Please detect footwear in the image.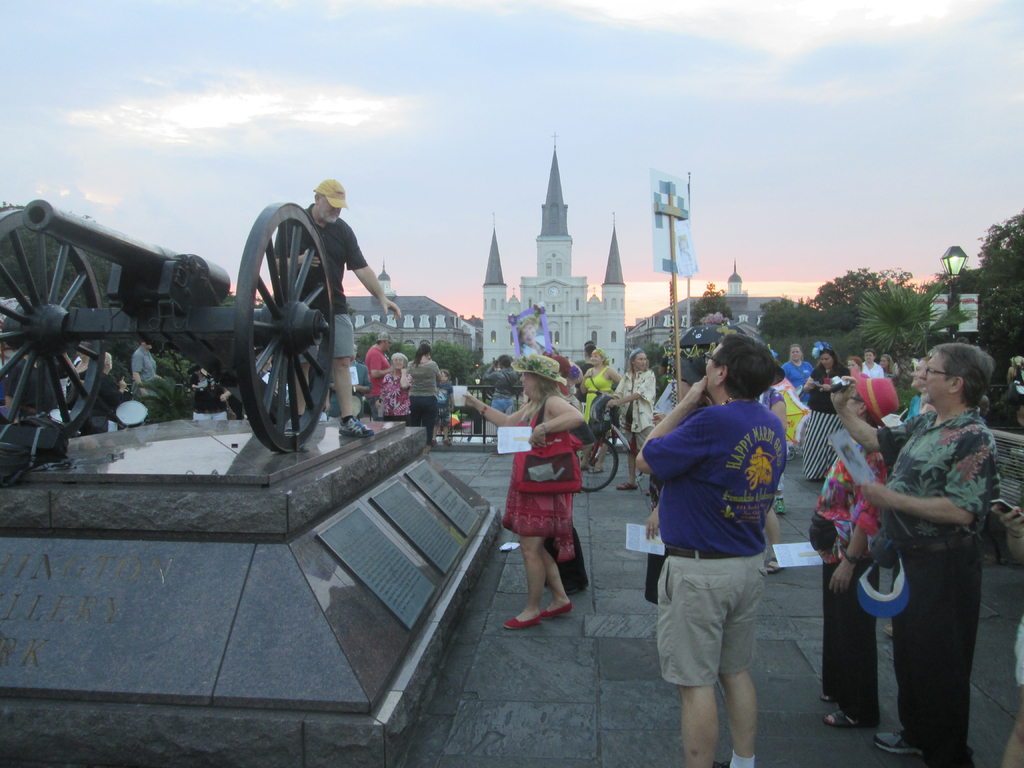
[615,482,639,492].
